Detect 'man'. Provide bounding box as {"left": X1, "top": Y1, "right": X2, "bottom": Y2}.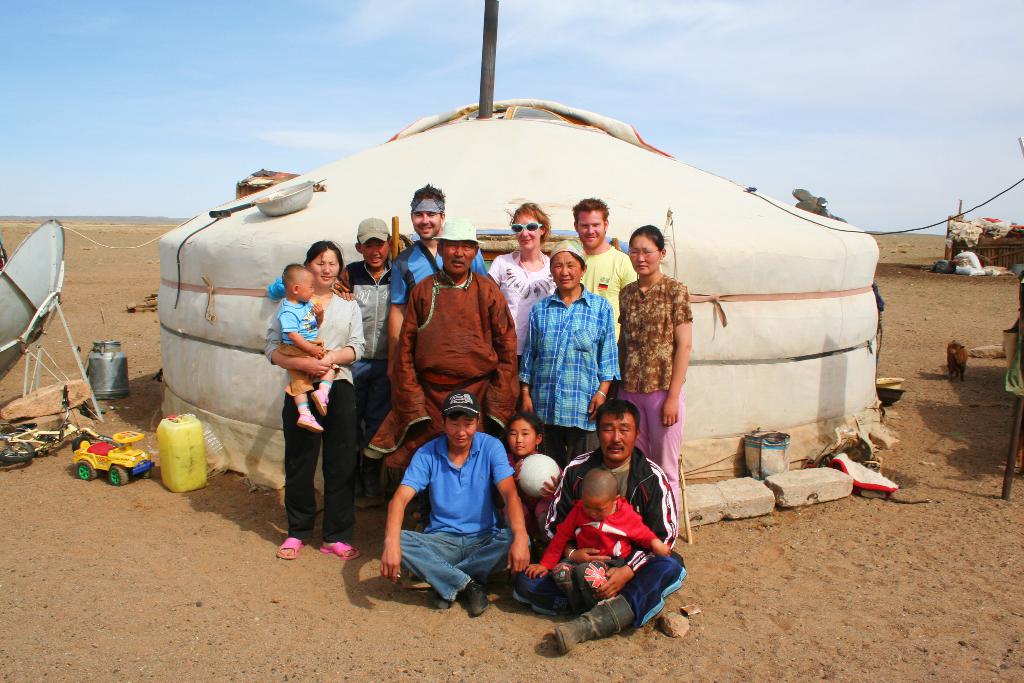
{"left": 522, "top": 242, "right": 620, "bottom": 468}.
